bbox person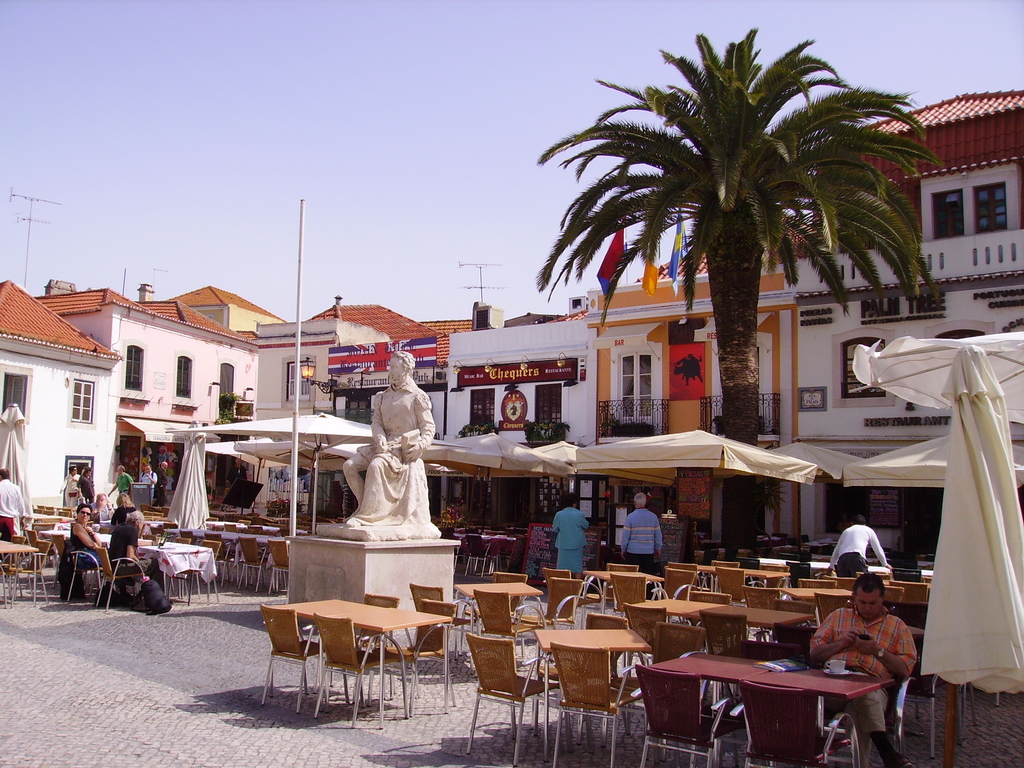
[left=540, top=497, right=593, bottom=573]
